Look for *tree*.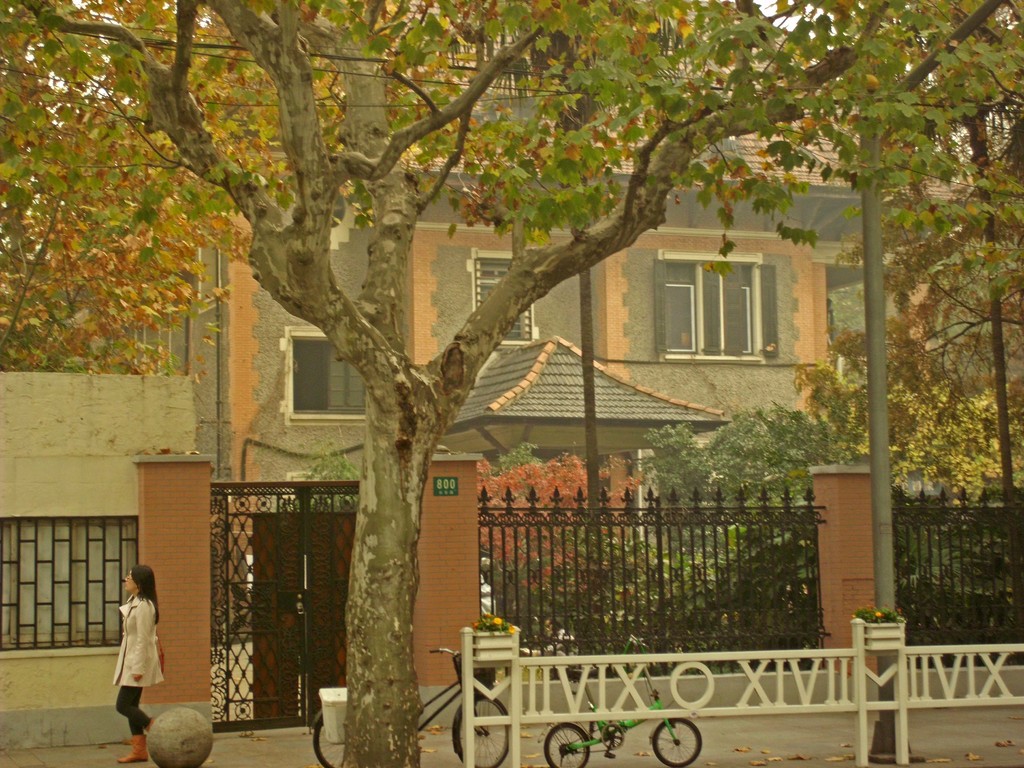
Found: 479 447 639 631.
